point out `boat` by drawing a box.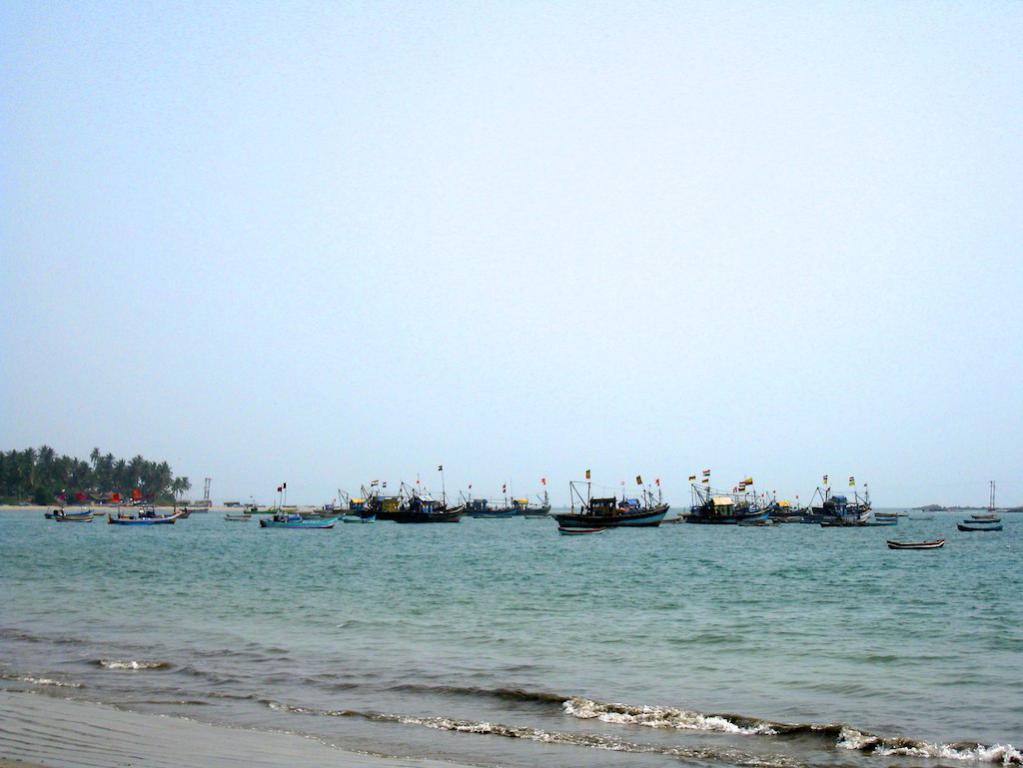
x1=767, y1=500, x2=799, y2=519.
